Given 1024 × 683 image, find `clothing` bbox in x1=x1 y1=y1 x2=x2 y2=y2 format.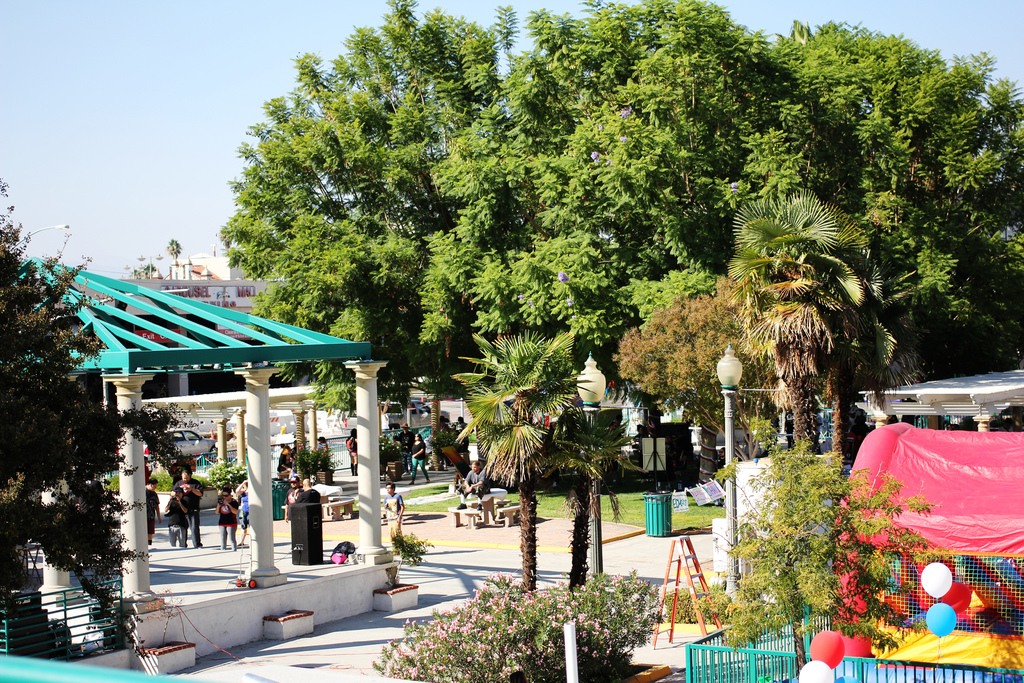
x1=463 y1=469 x2=483 y2=504.
